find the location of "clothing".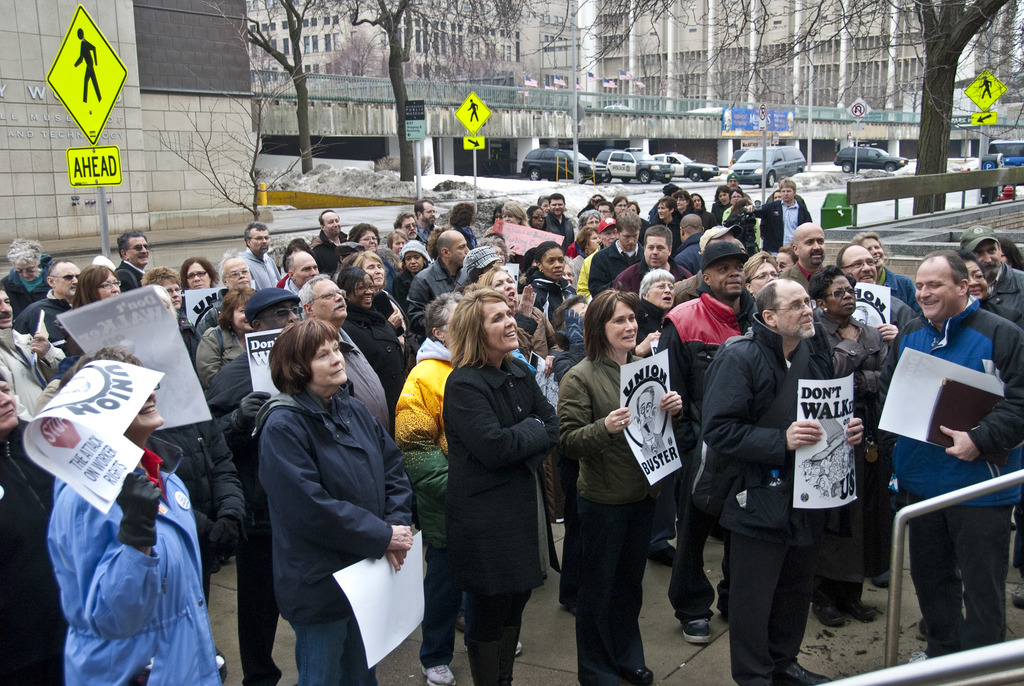
Location: box(243, 380, 408, 685).
